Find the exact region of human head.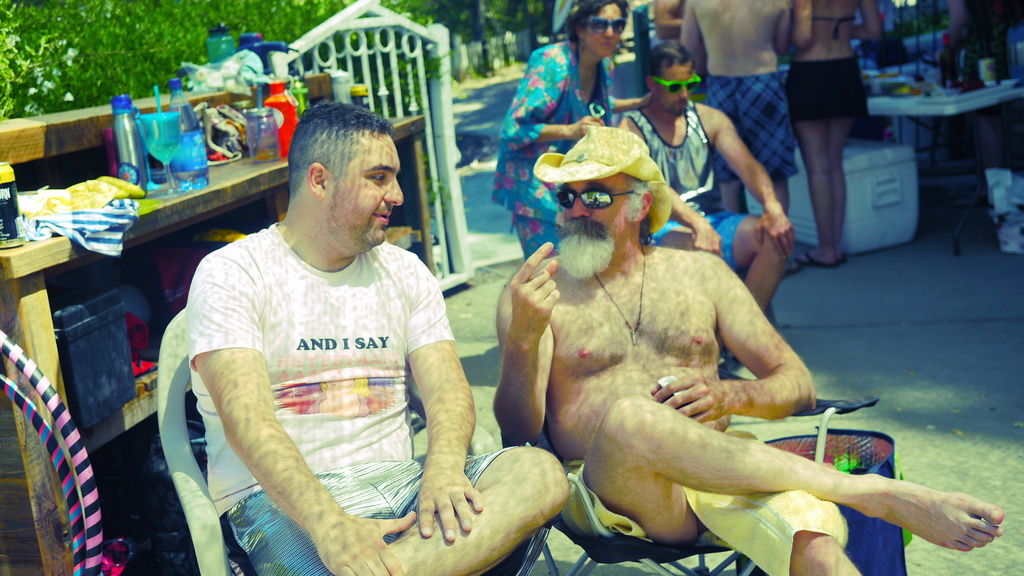
Exact region: (267, 99, 401, 241).
